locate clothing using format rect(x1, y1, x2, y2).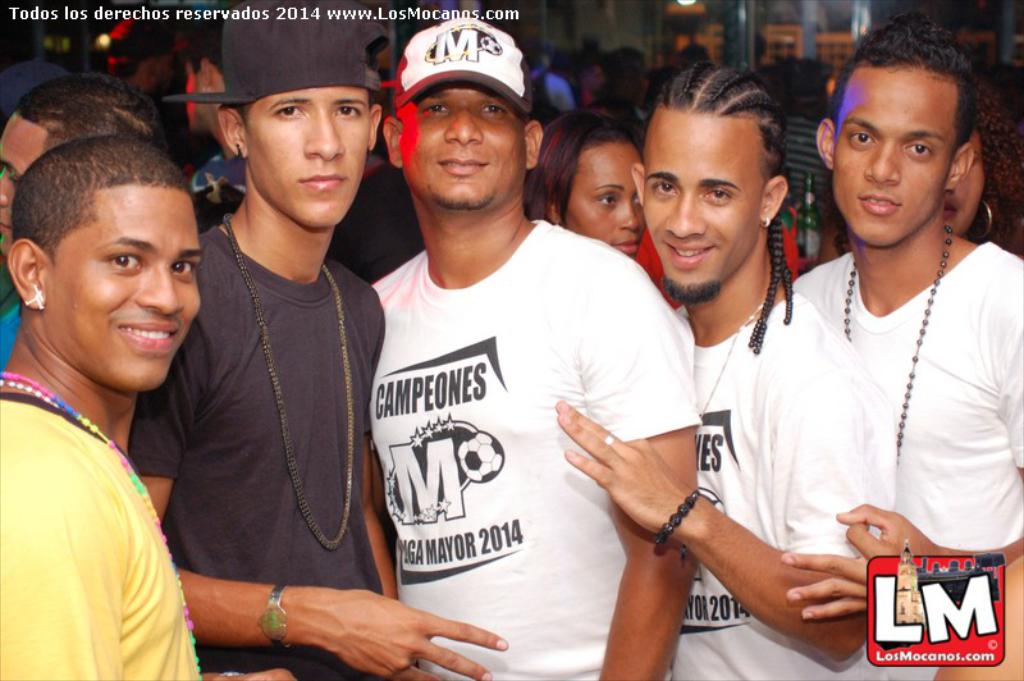
rect(349, 177, 689, 634).
